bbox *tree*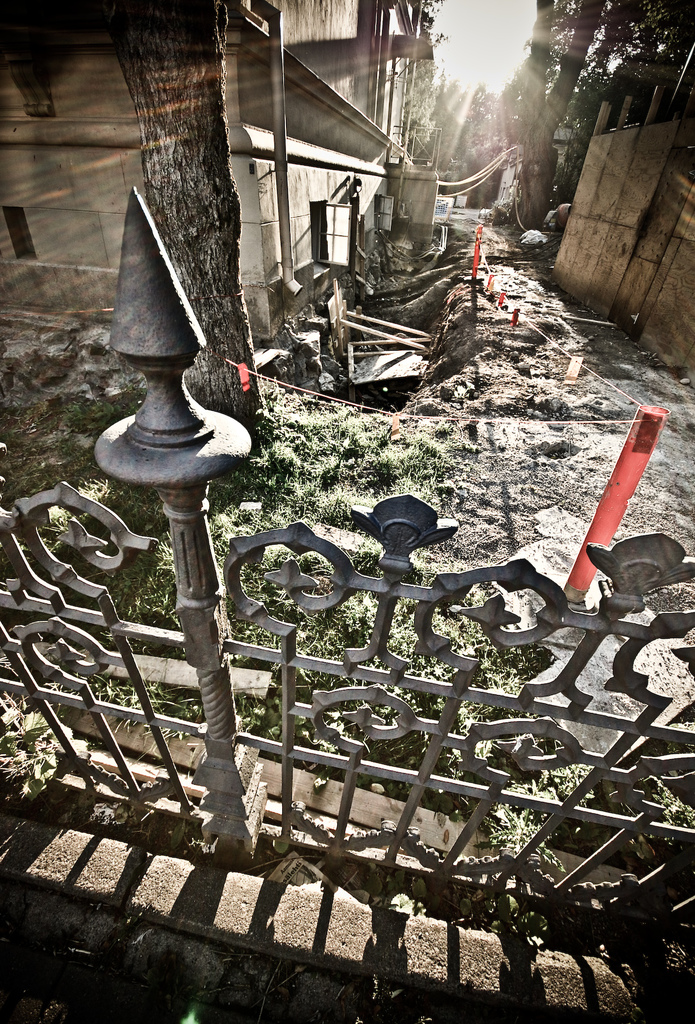
(528,3,610,220)
